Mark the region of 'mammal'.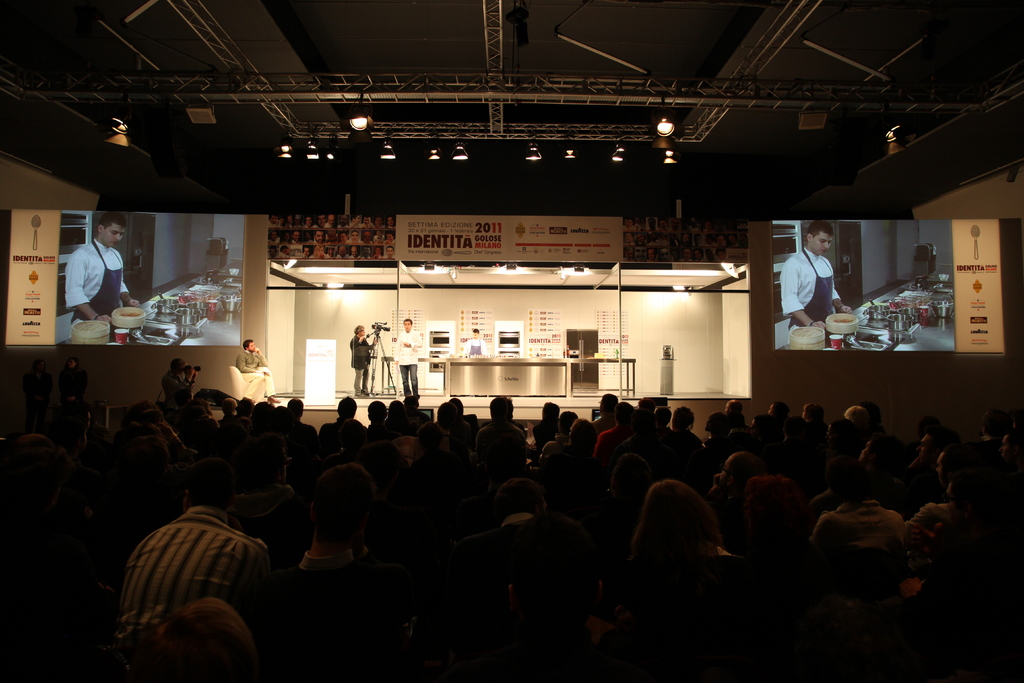
Region: {"x1": 372, "y1": 234, "x2": 381, "y2": 243}.
